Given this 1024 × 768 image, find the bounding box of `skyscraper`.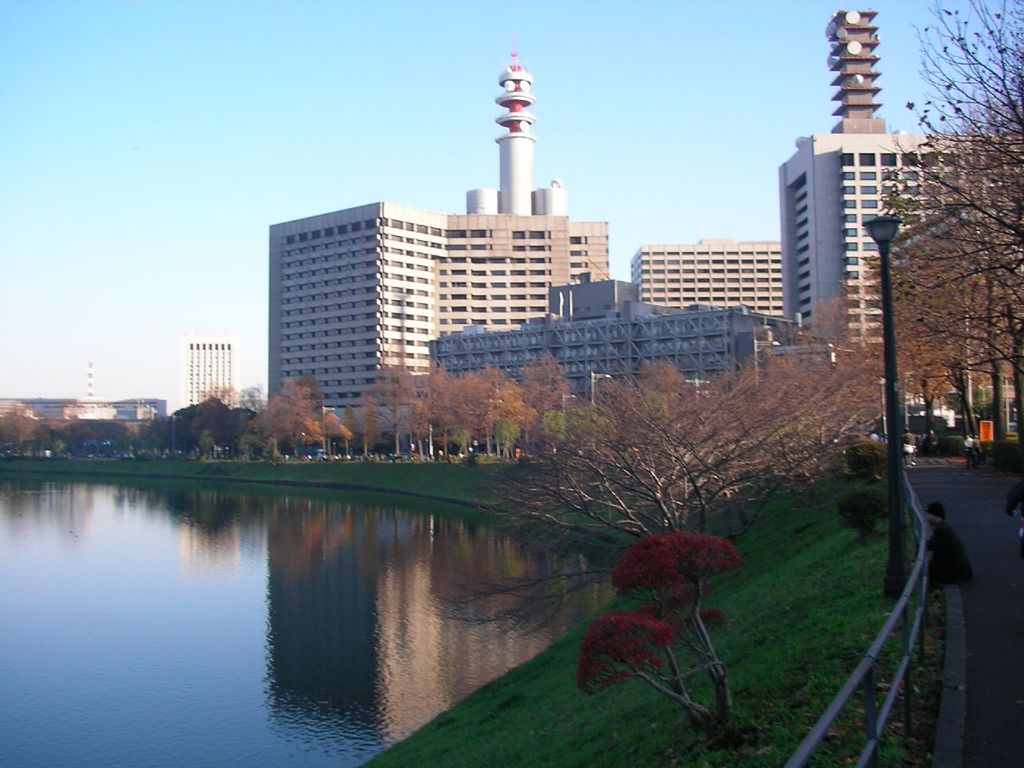
<bbox>258, 57, 615, 449</bbox>.
